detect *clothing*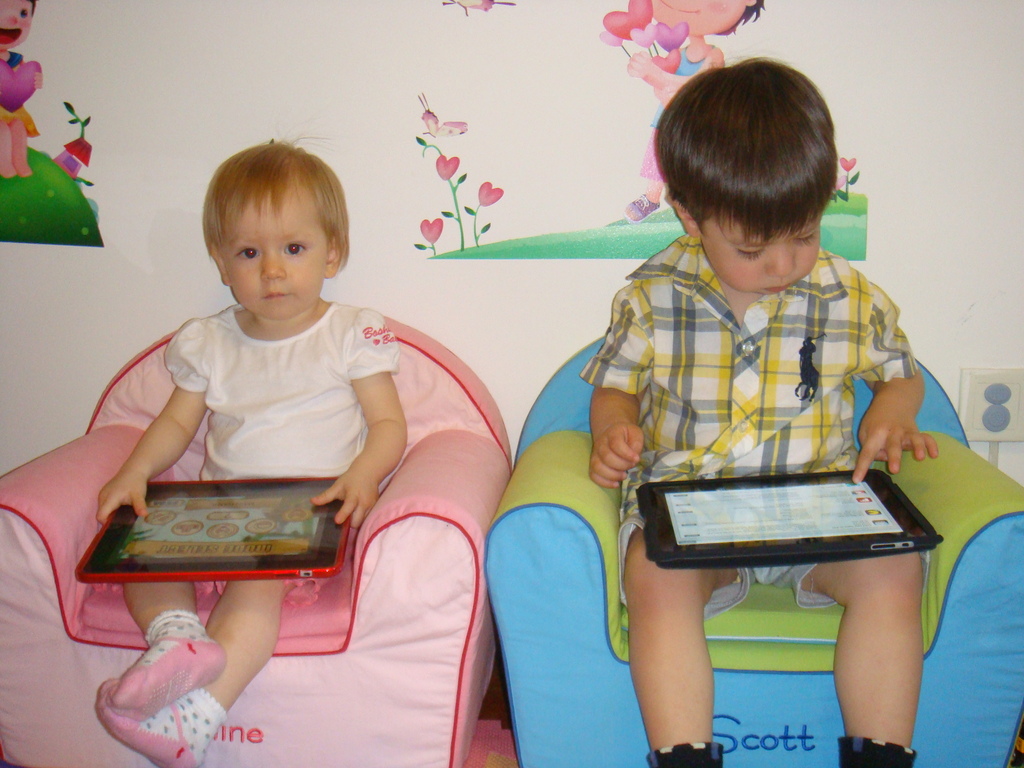
[x1=575, y1=238, x2=918, y2=621]
